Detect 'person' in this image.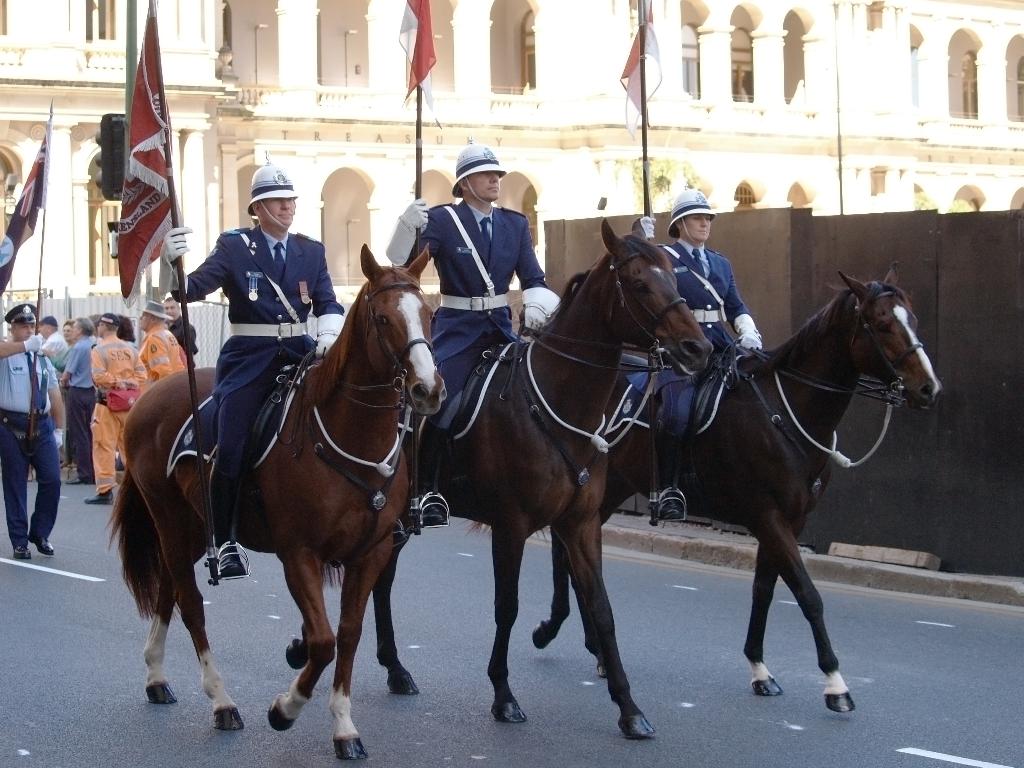
Detection: (x1=40, y1=312, x2=85, y2=365).
